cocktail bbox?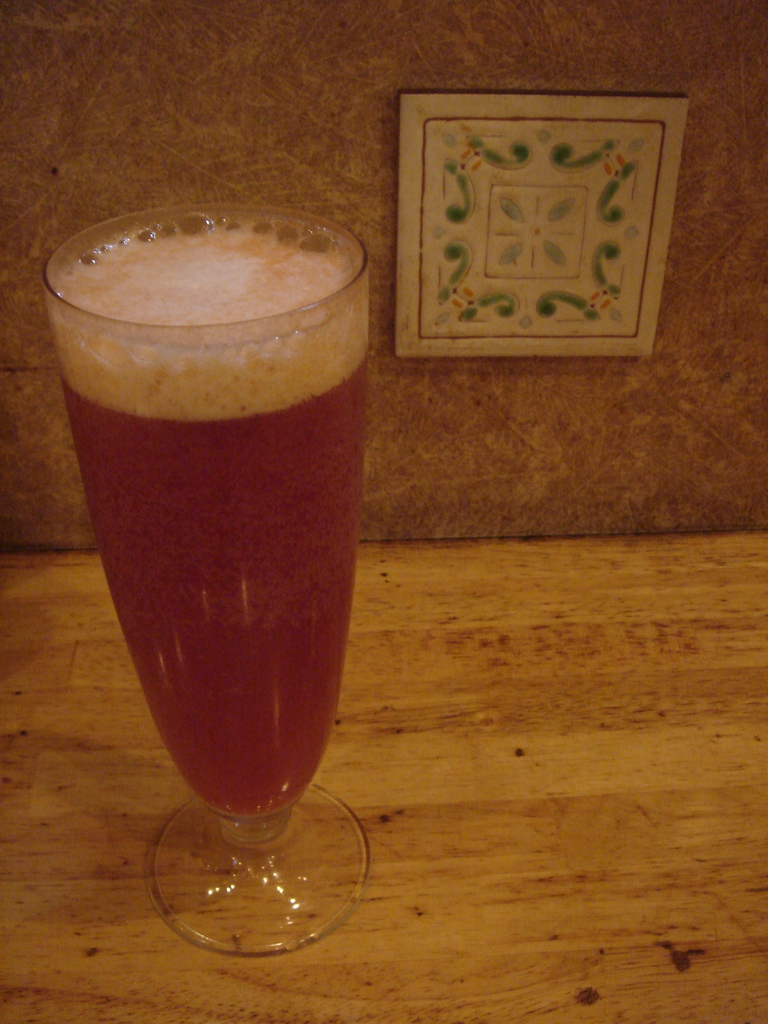
53,181,374,927
